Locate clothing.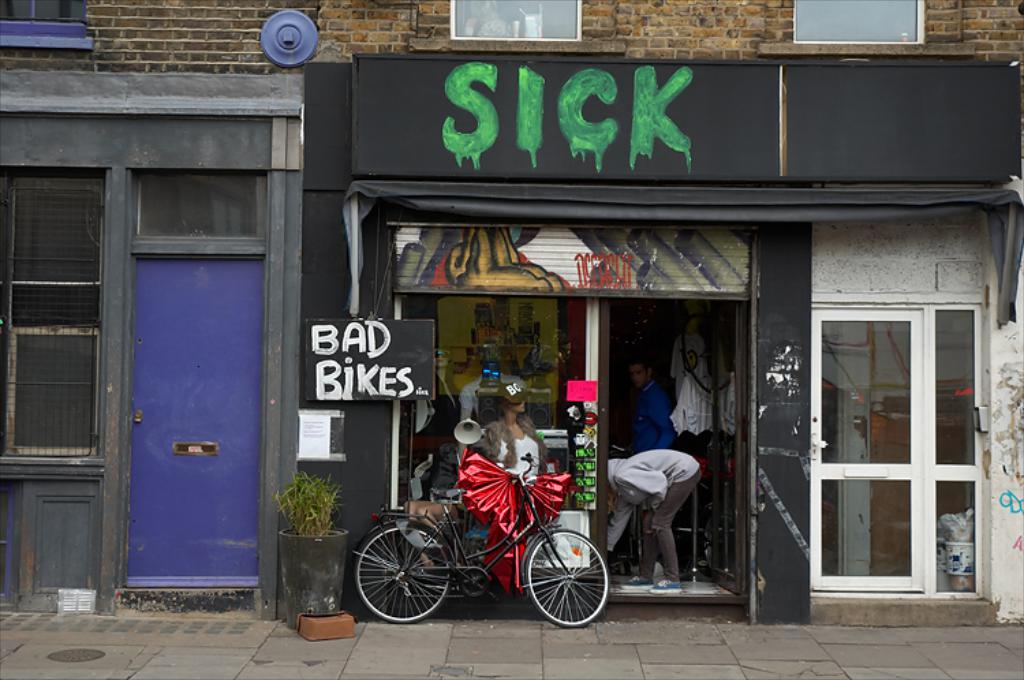
Bounding box: (x1=483, y1=410, x2=549, y2=513).
